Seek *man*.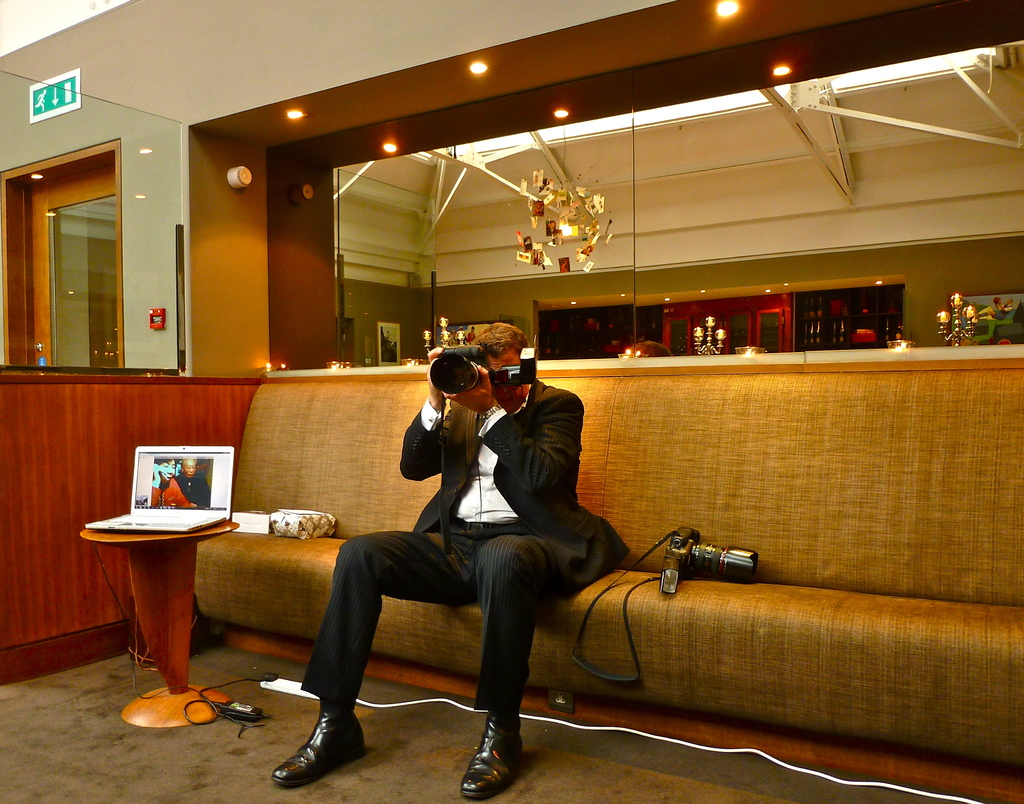
Rect(278, 335, 614, 762).
